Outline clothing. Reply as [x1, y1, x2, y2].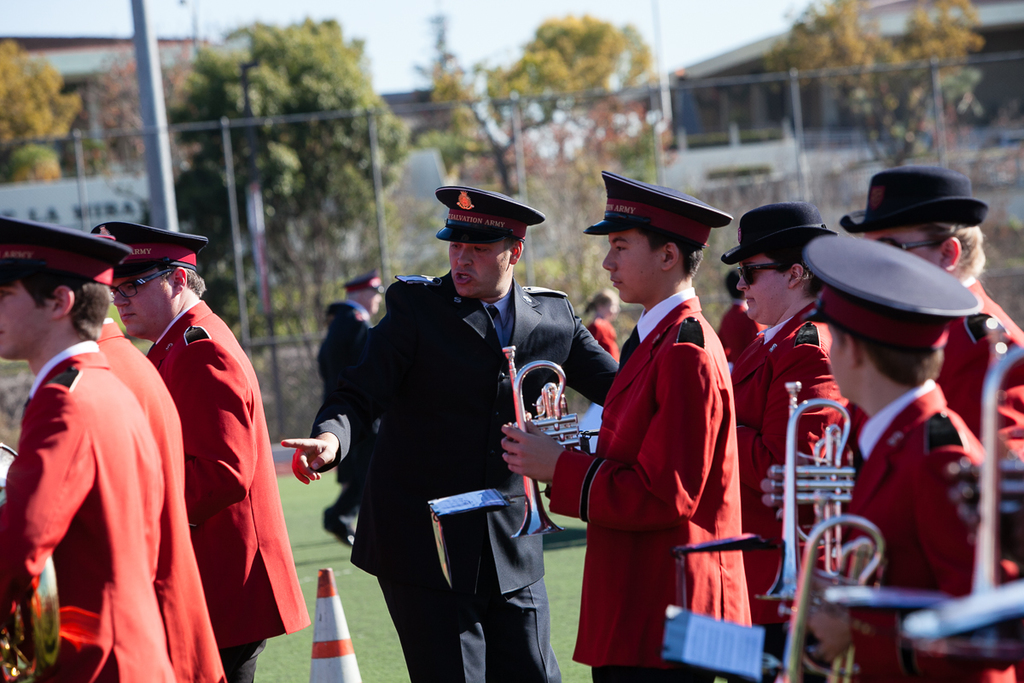
[712, 315, 858, 682].
